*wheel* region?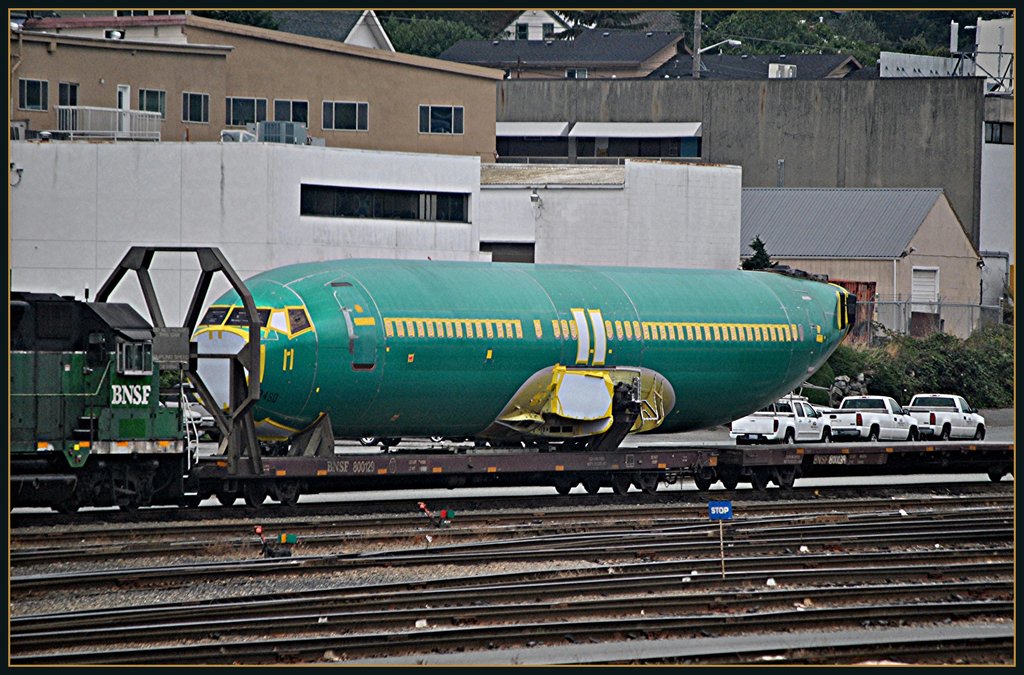
left=180, top=501, right=199, bottom=508
